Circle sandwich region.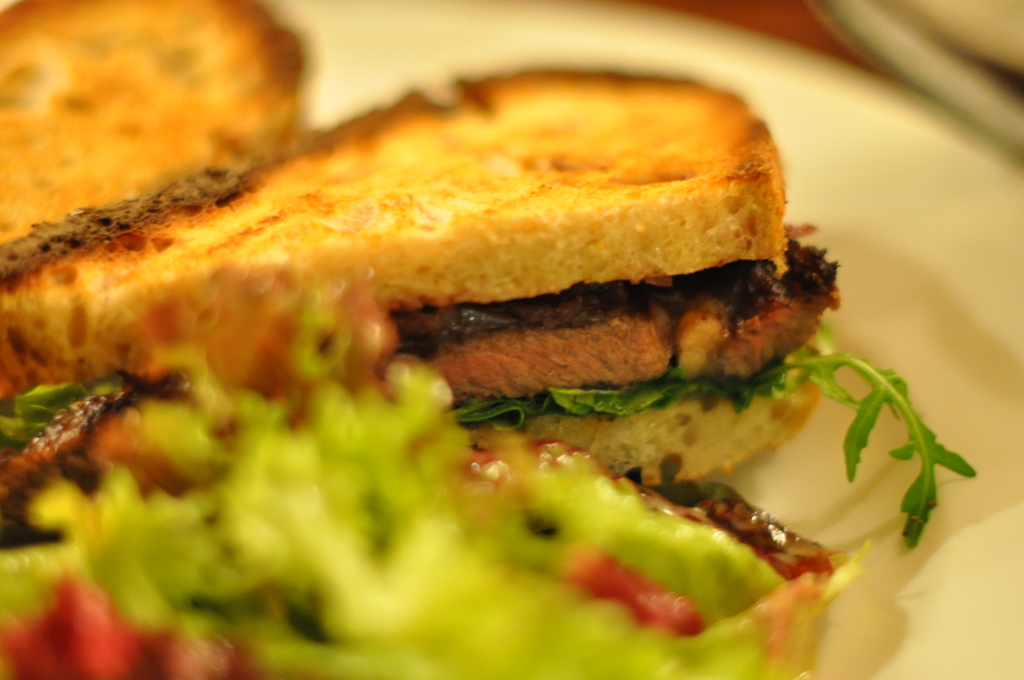
Region: box(0, 65, 836, 489).
